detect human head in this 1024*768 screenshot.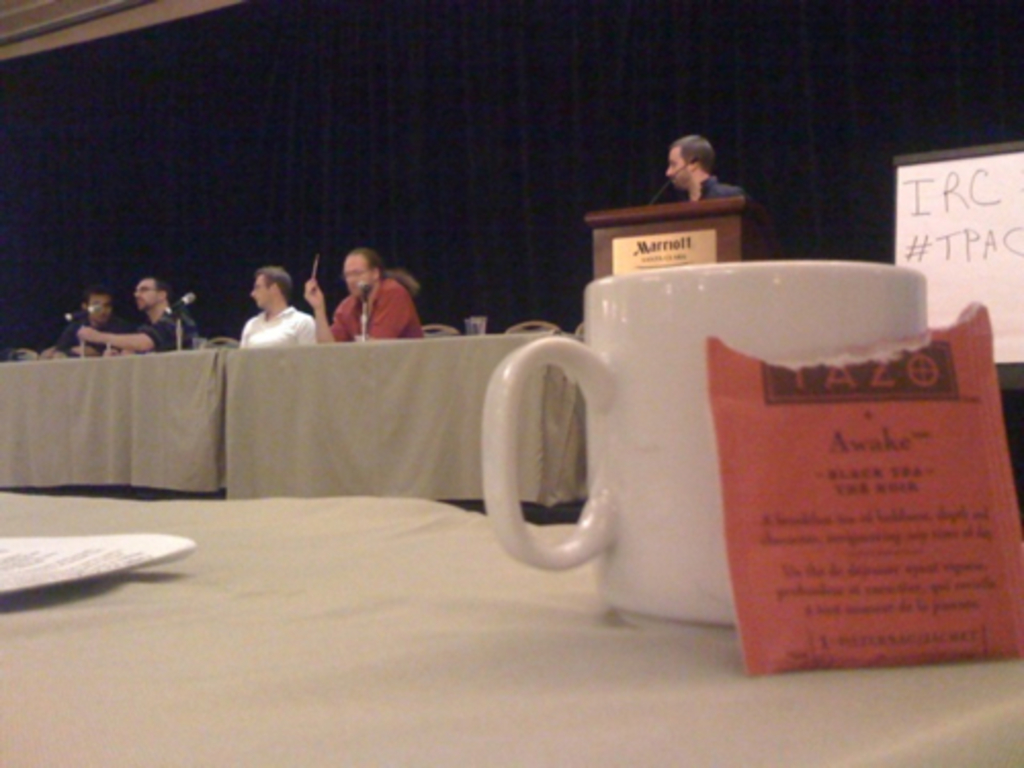
Detection: box=[655, 123, 743, 190].
